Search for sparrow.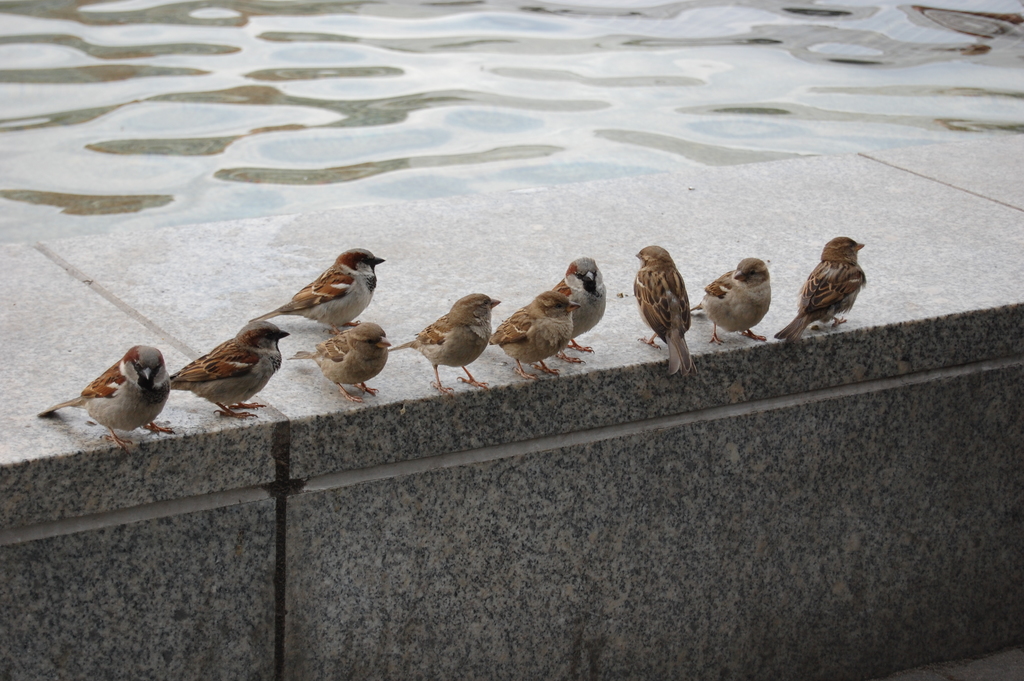
Found at box(250, 250, 382, 329).
